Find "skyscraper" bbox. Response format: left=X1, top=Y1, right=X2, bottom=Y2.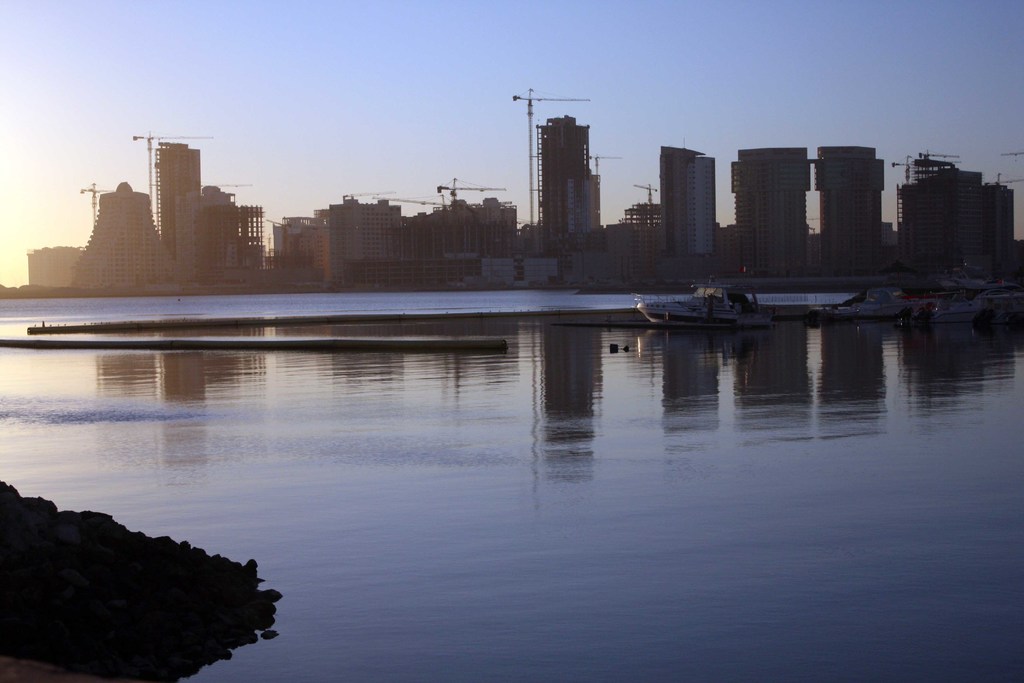
left=155, top=143, right=207, bottom=290.
